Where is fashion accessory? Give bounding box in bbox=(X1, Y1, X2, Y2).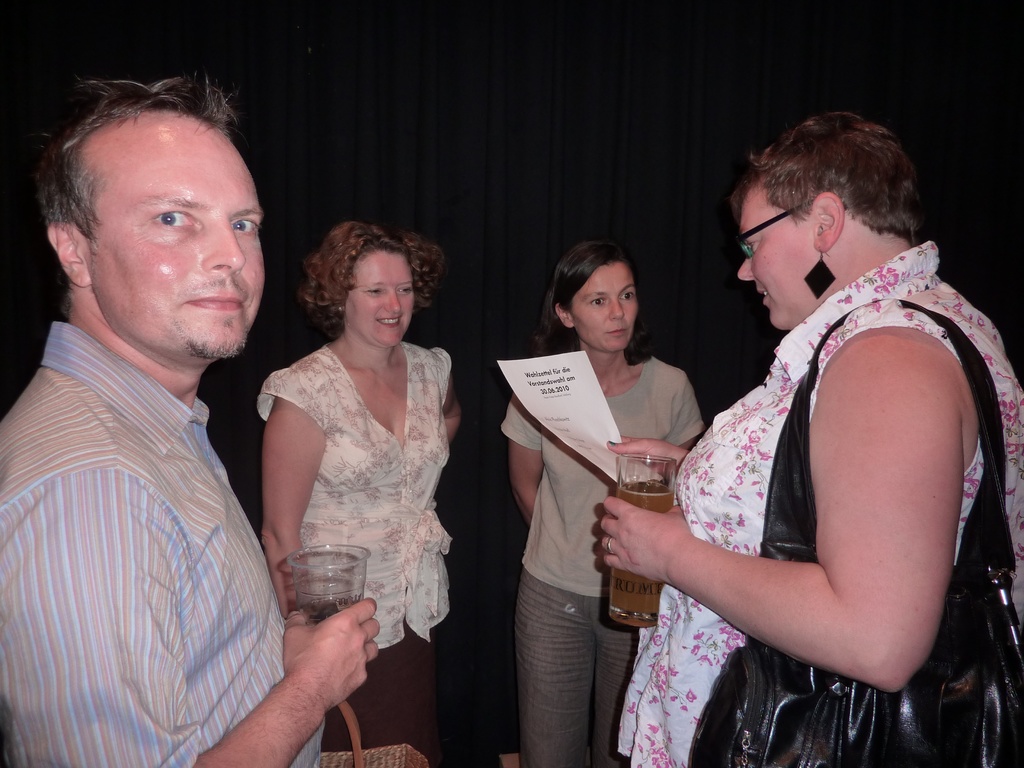
bbox=(605, 538, 615, 556).
